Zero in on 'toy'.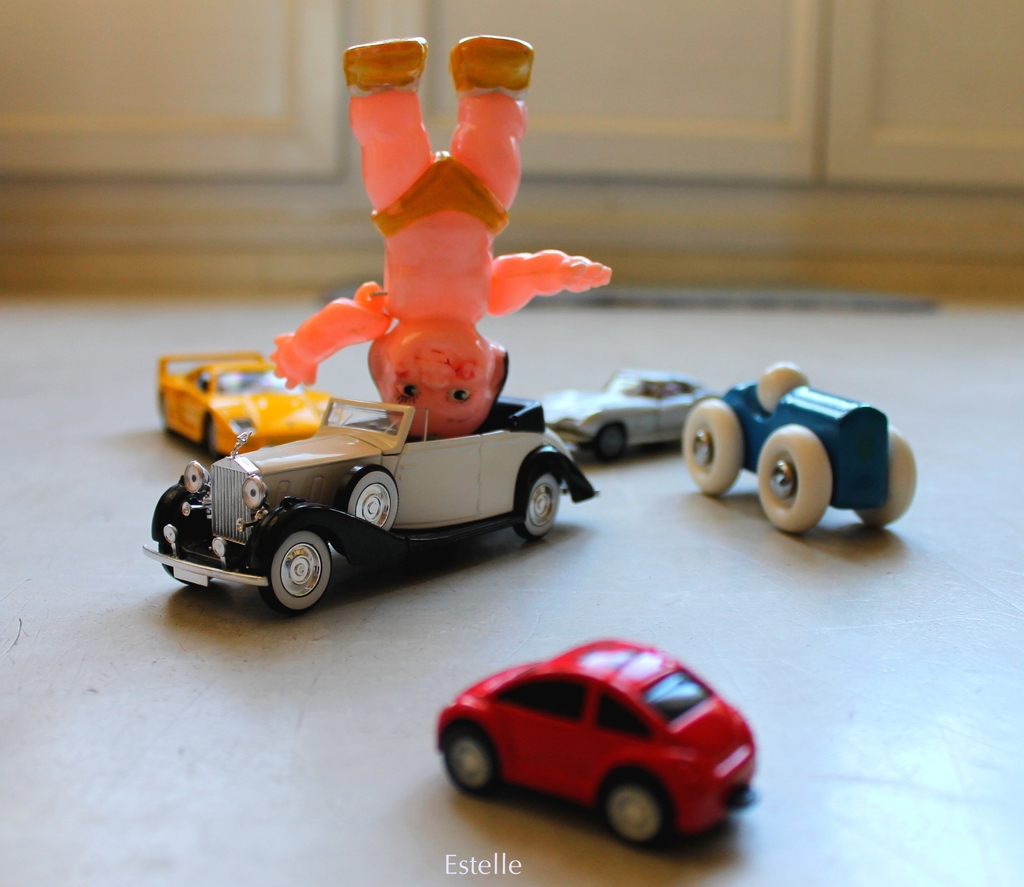
Zeroed in: 138:396:600:617.
